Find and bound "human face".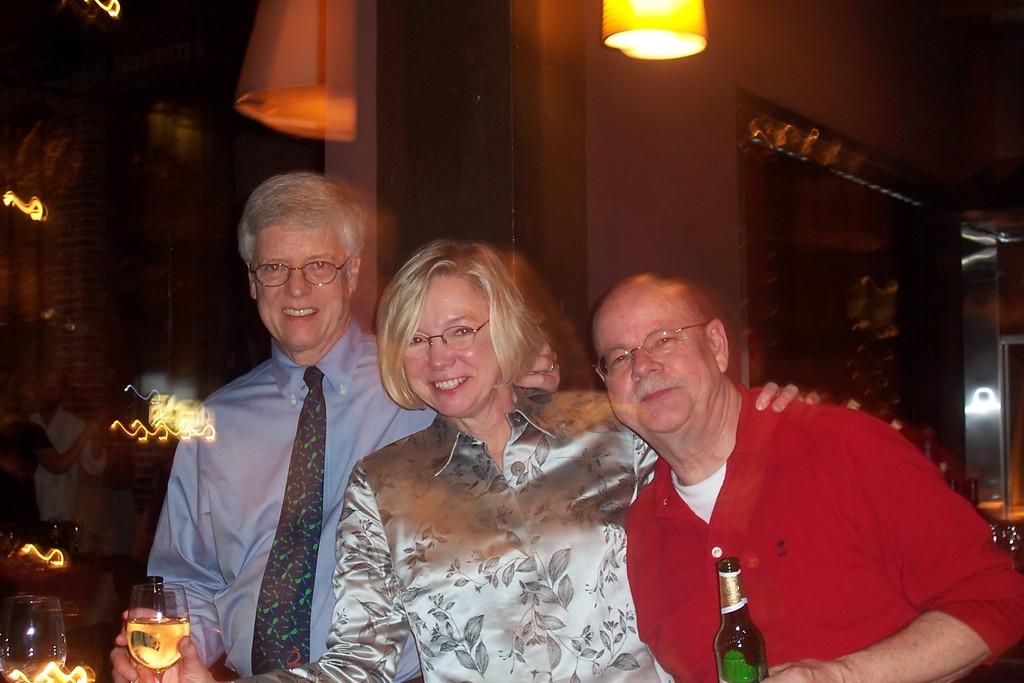
Bound: l=403, t=279, r=499, b=420.
